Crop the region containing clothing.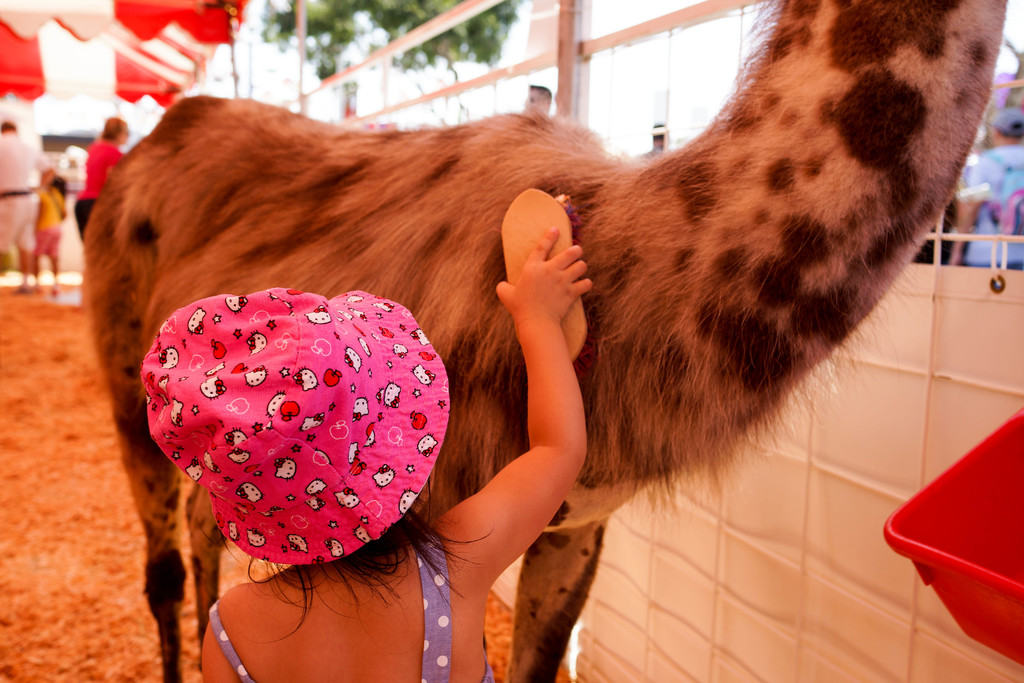
Crop region: Rect(196, 520, 503, 682).
